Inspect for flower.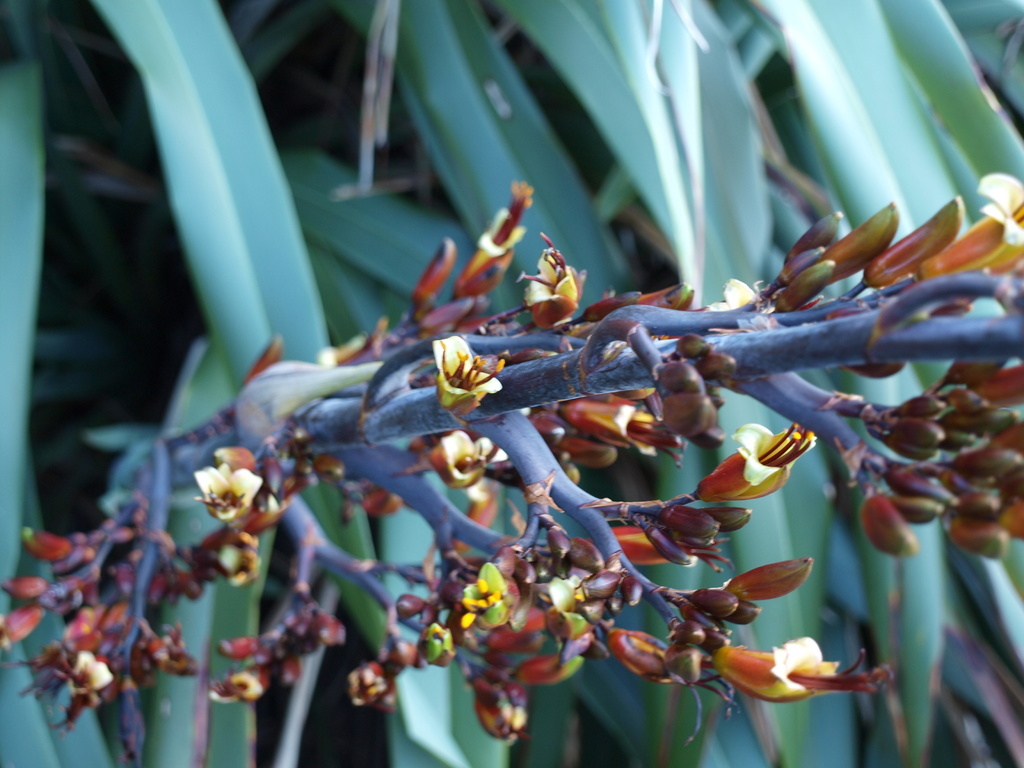
Inspection: Rect(452, 179, 533, 292).
